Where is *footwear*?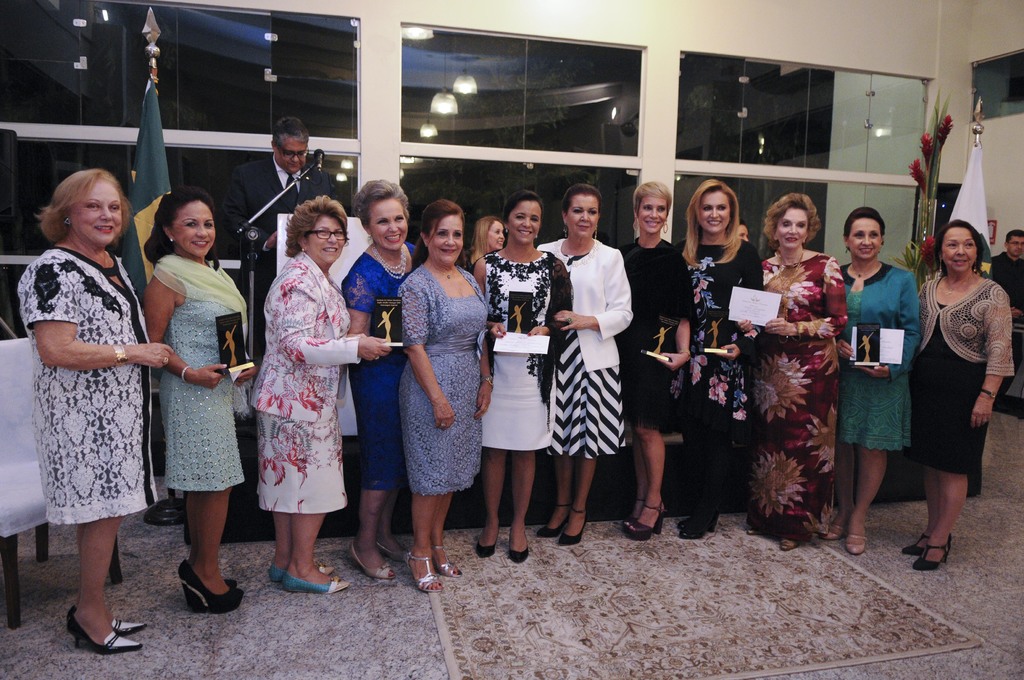
x1=626 y1=501 x2=666 y2=542.
